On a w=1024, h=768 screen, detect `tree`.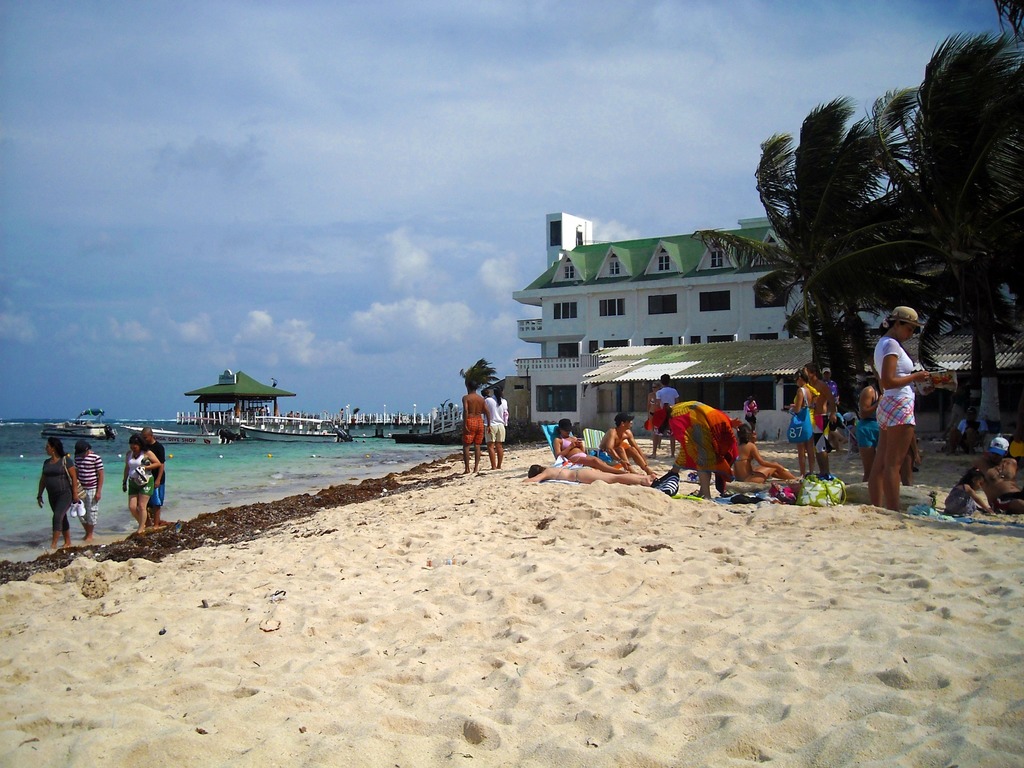
locate(730, 35, 1018, 411).
